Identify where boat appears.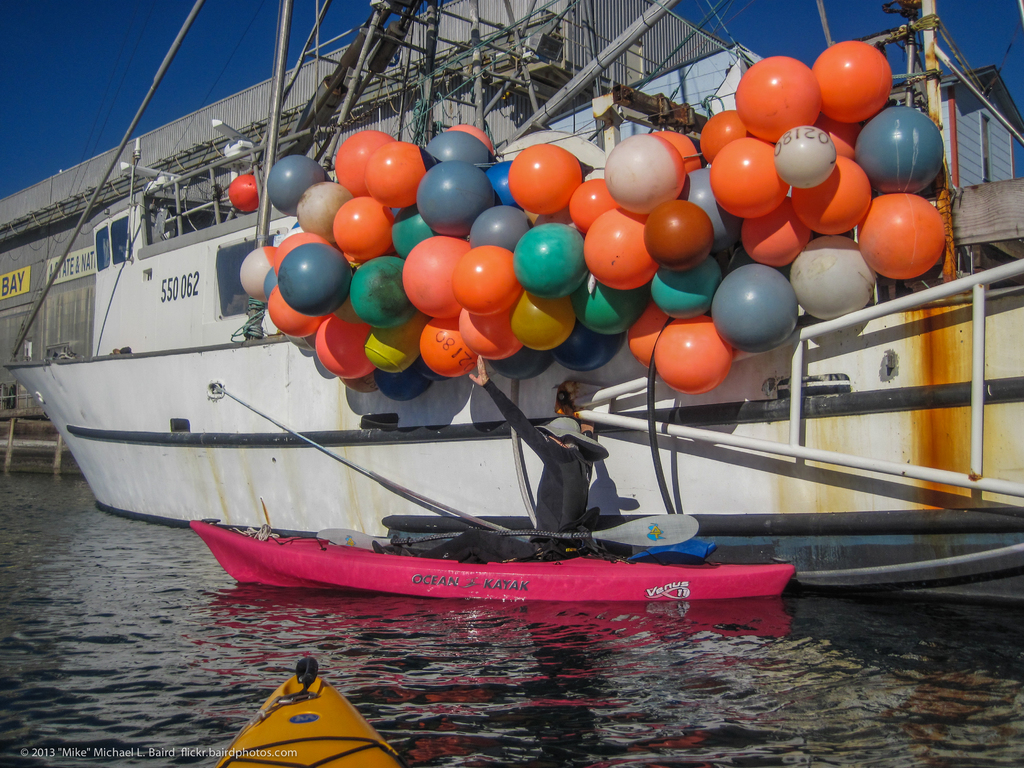
Appears at bbox=[47, 67, 1023, 664].
